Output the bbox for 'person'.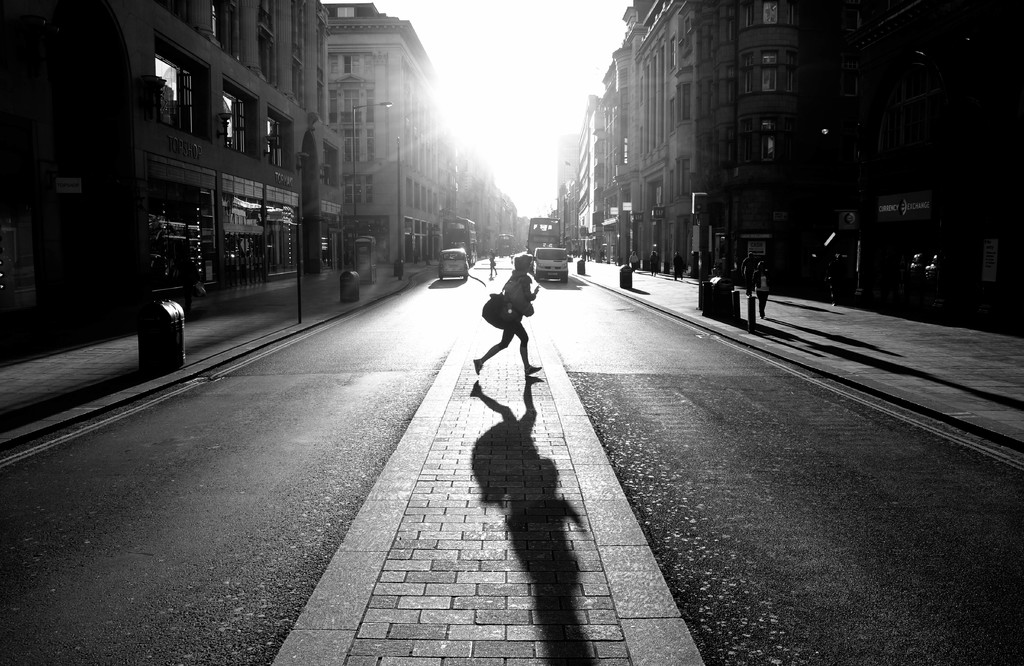
x1=479, y1=255, x2=549, y2=410.
